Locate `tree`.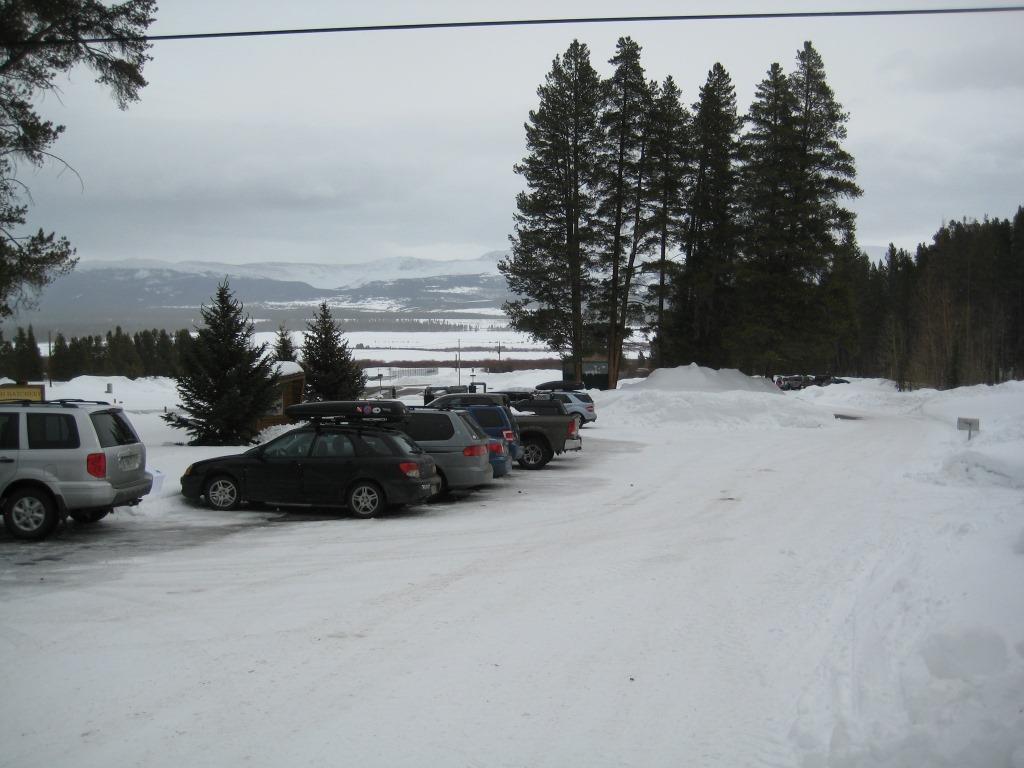
Bounding box: bbox(300, 304, 367, 427).
